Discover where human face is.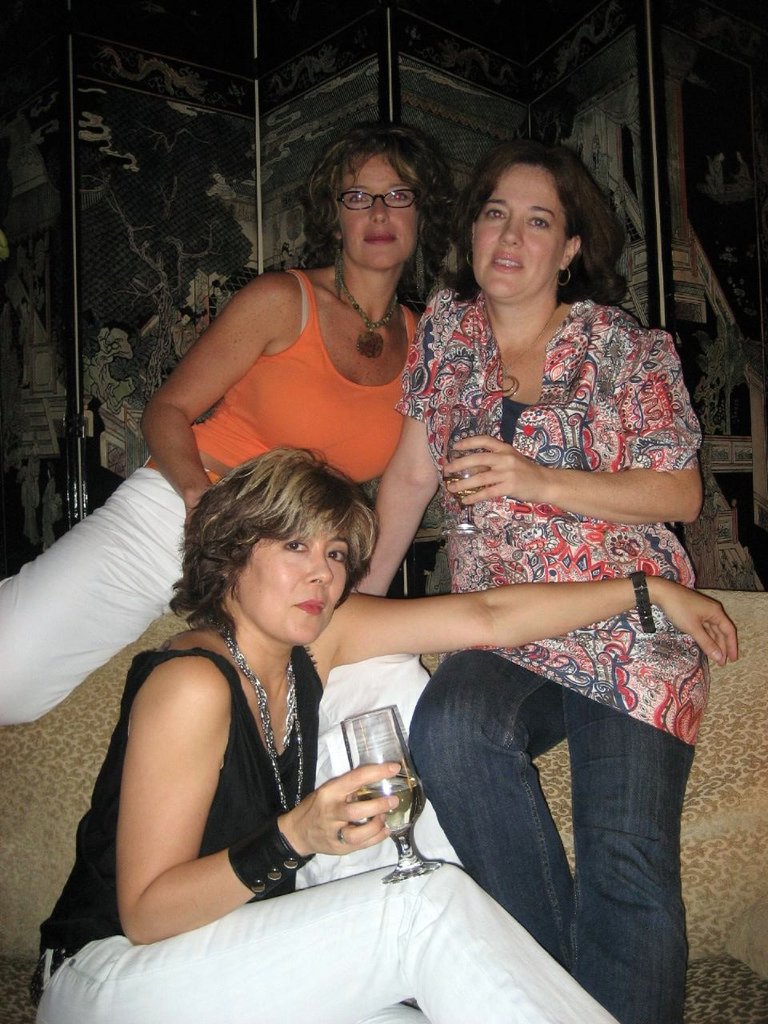
Discovered at [x1=234, y1=502, x2=352, y2=643].
